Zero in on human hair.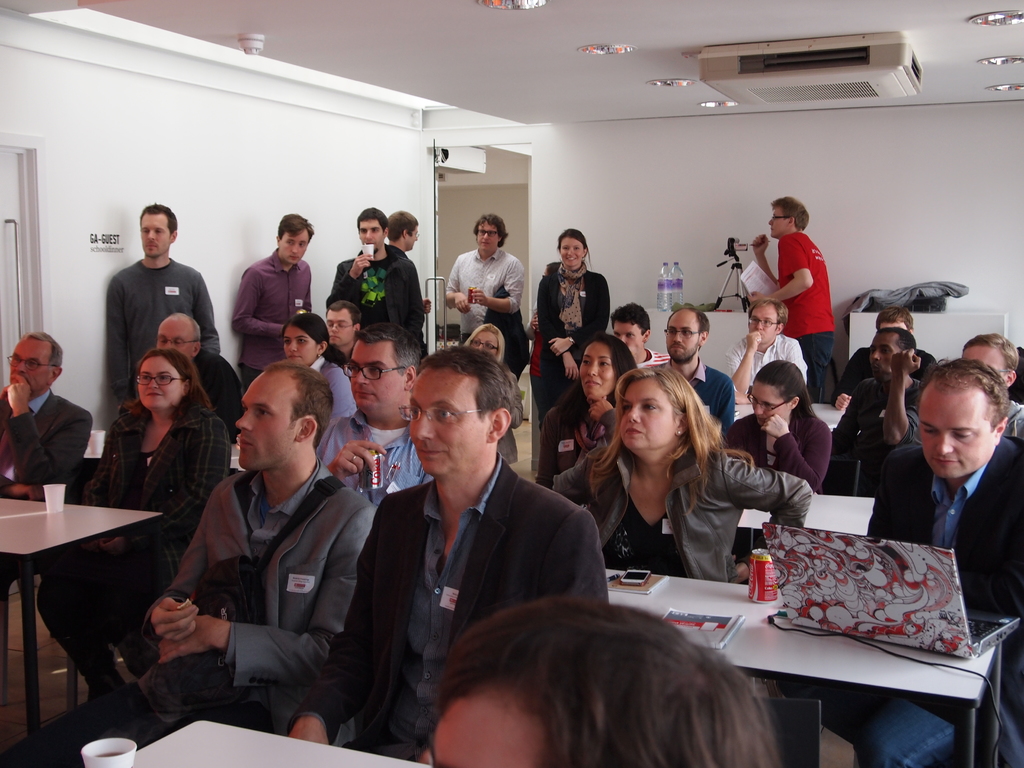
Zeroed in: box(277, 216, 318, 239).
